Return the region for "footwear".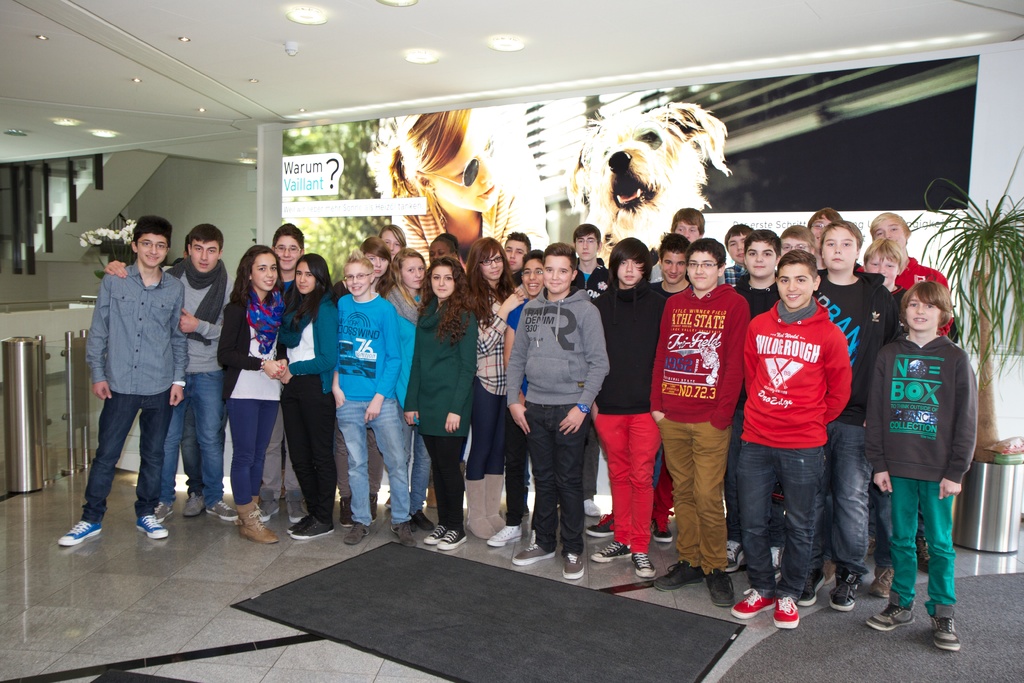
591:537:632:559.
